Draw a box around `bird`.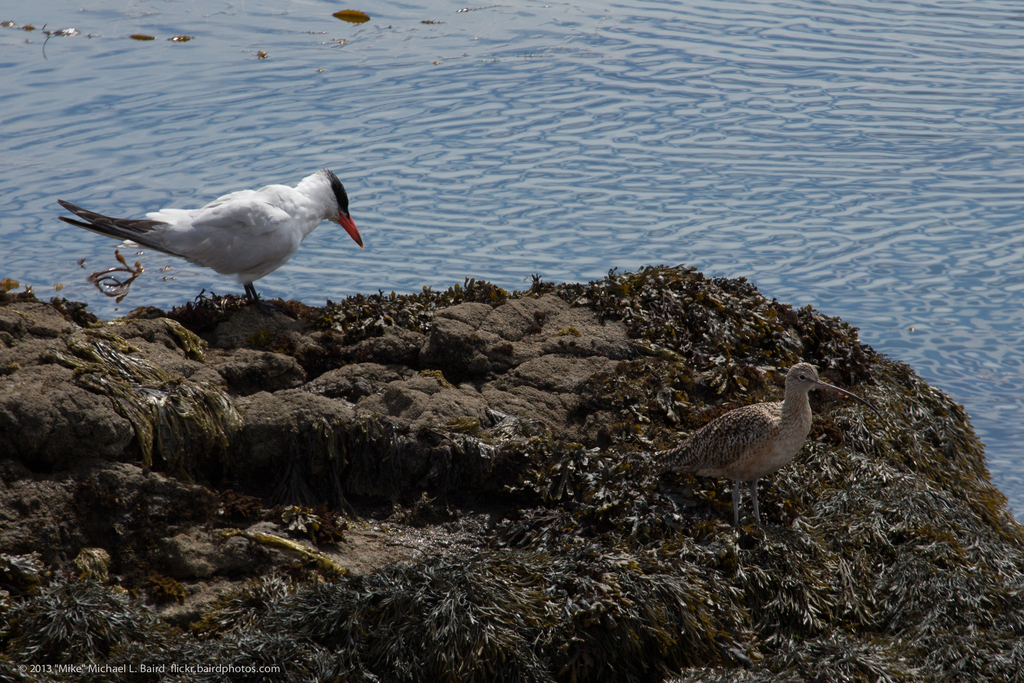
bbox(646, 359, 881, 538).
